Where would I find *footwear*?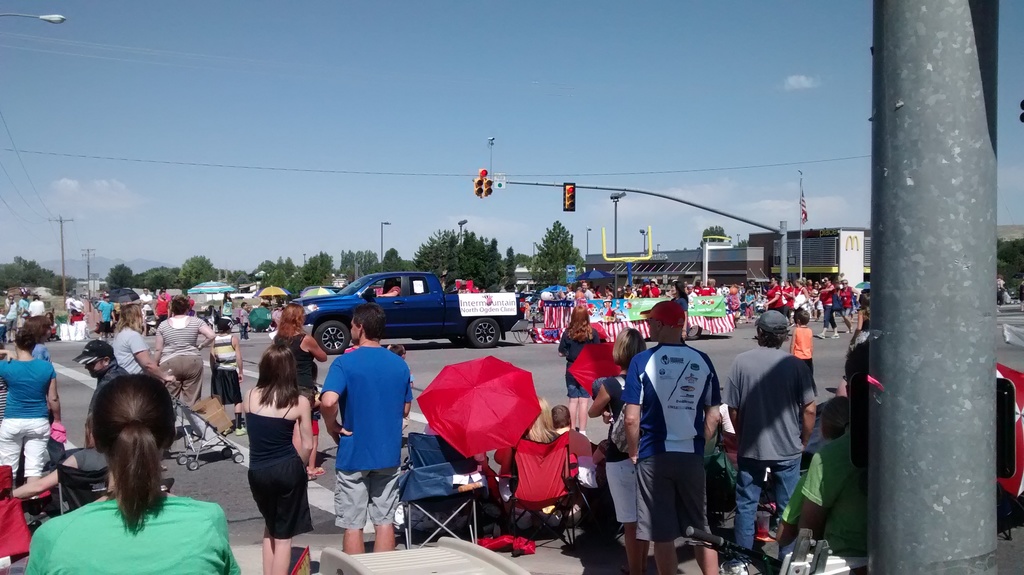
At {"x1": 816, "y1": 330, "x2": 826, "y2": 339}.
